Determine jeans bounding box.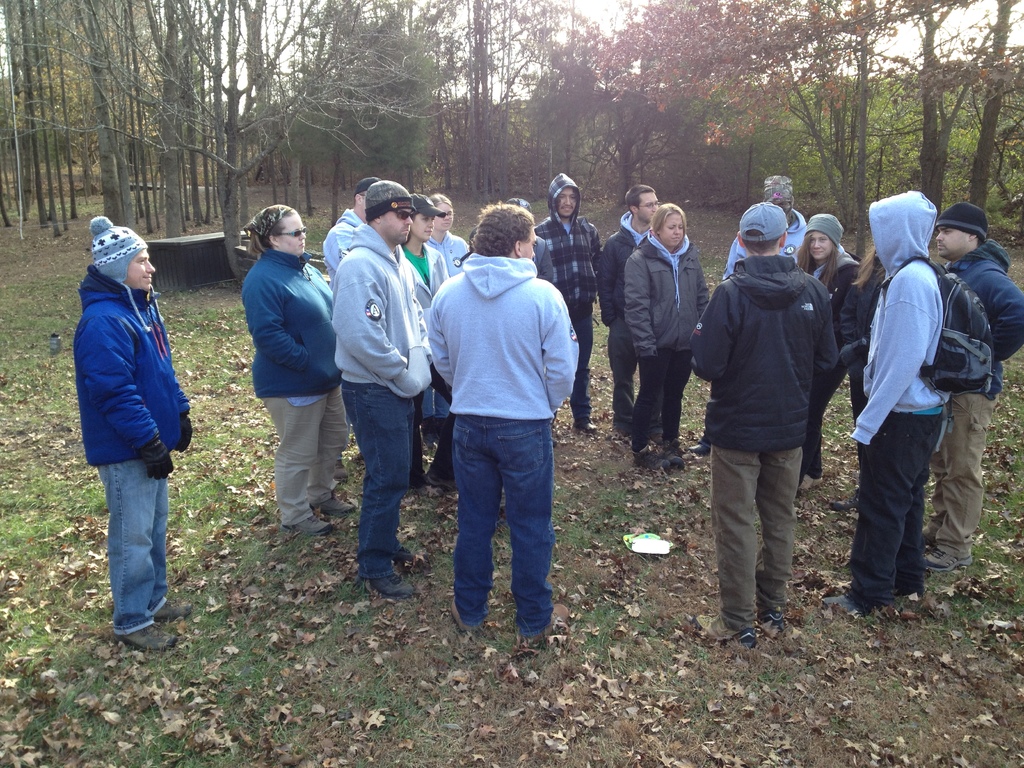
Determined: (left=445, top=394, right=558, bottom=640).
